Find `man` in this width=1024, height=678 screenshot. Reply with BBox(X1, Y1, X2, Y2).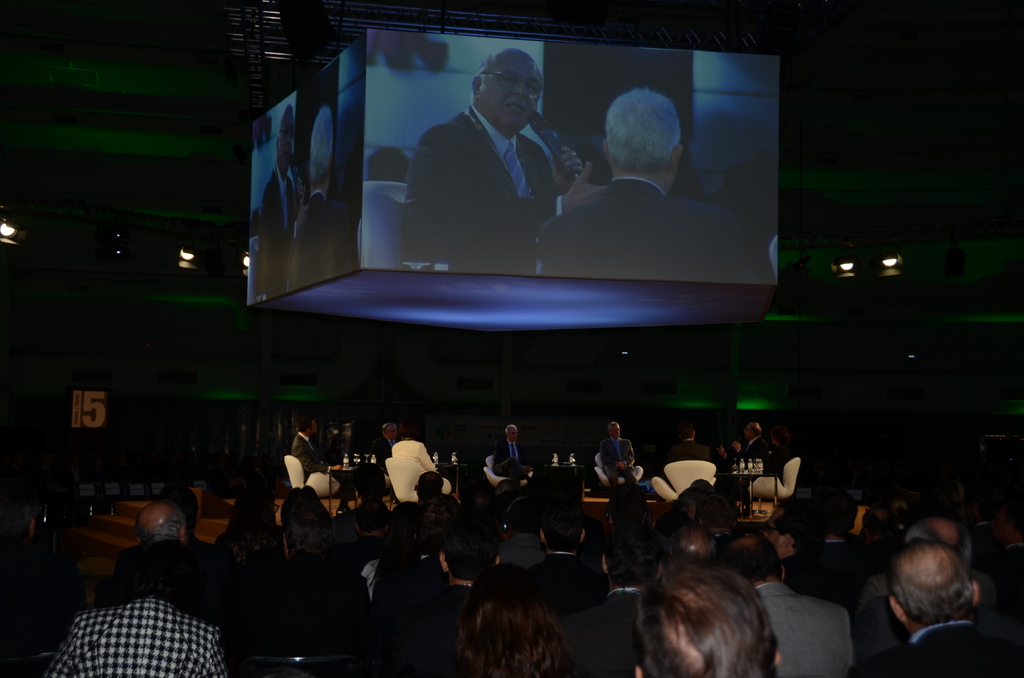
BBox(371, 424, 413, 480).
